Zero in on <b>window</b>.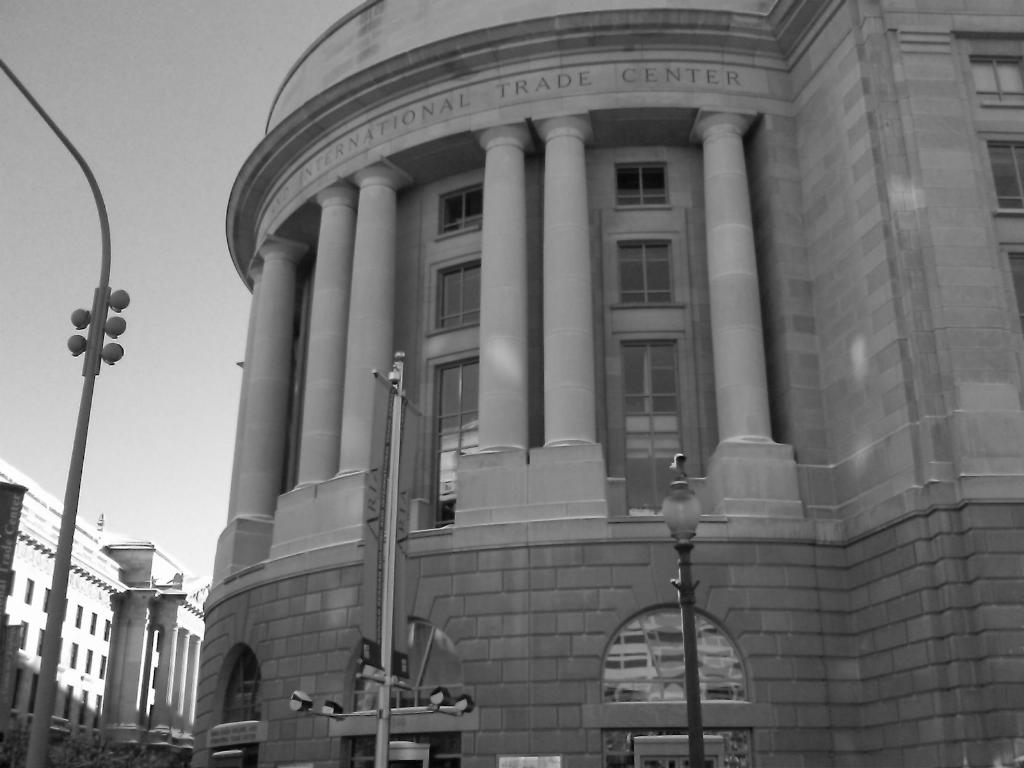
Zeroed in: [73, 602, 86, 627].
